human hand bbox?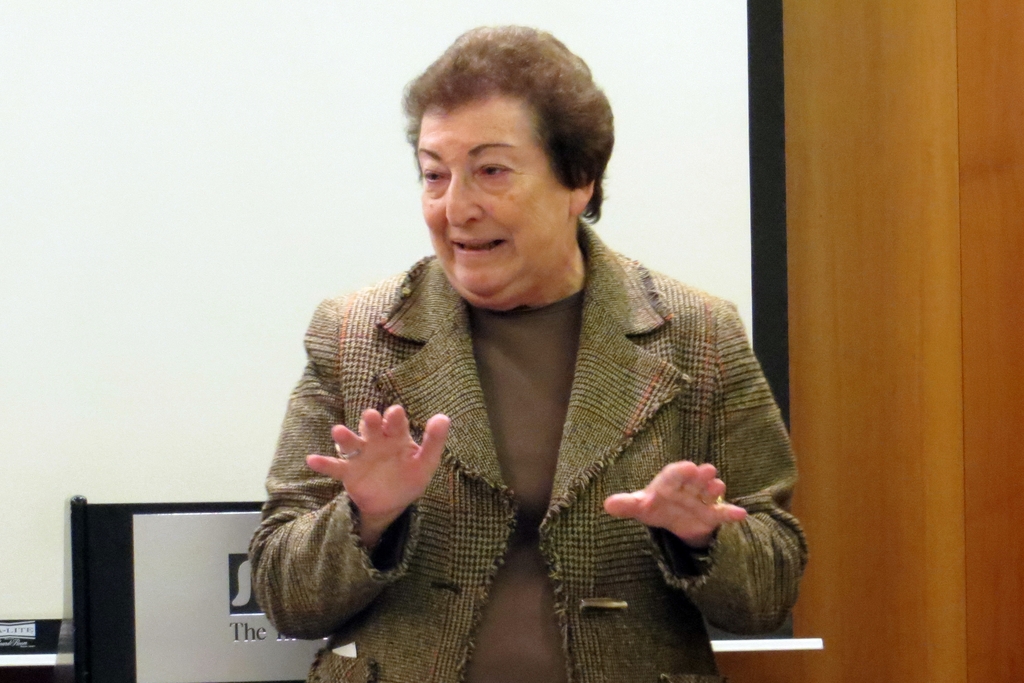
x1=606, y1=461, x2=744, y2=543
